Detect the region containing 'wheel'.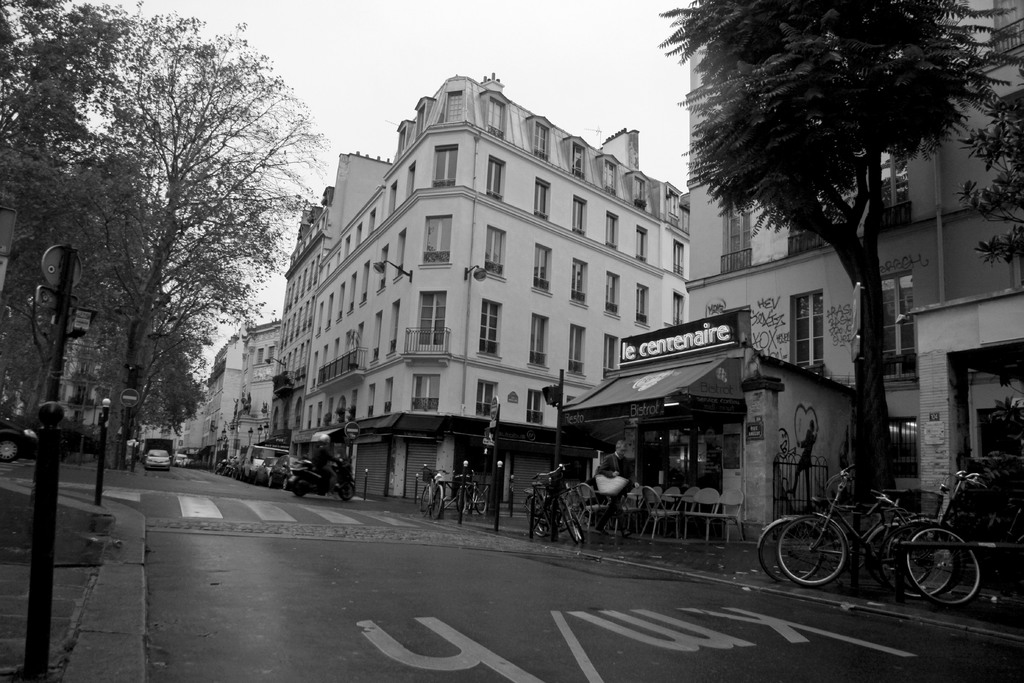
bbox=[760, 519, 820, 580].
